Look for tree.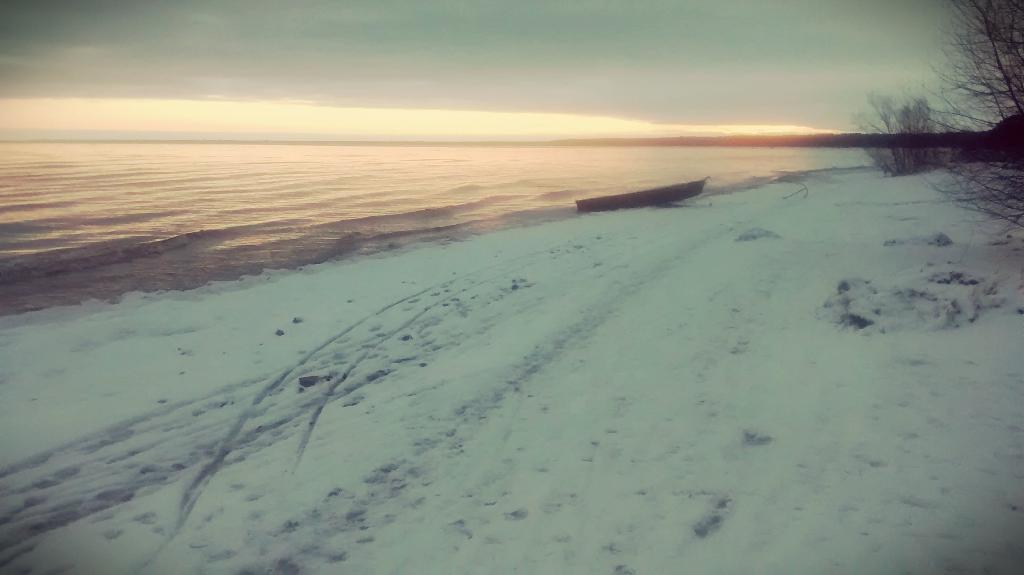
Found: rect(924, 0, 1023, 215).
